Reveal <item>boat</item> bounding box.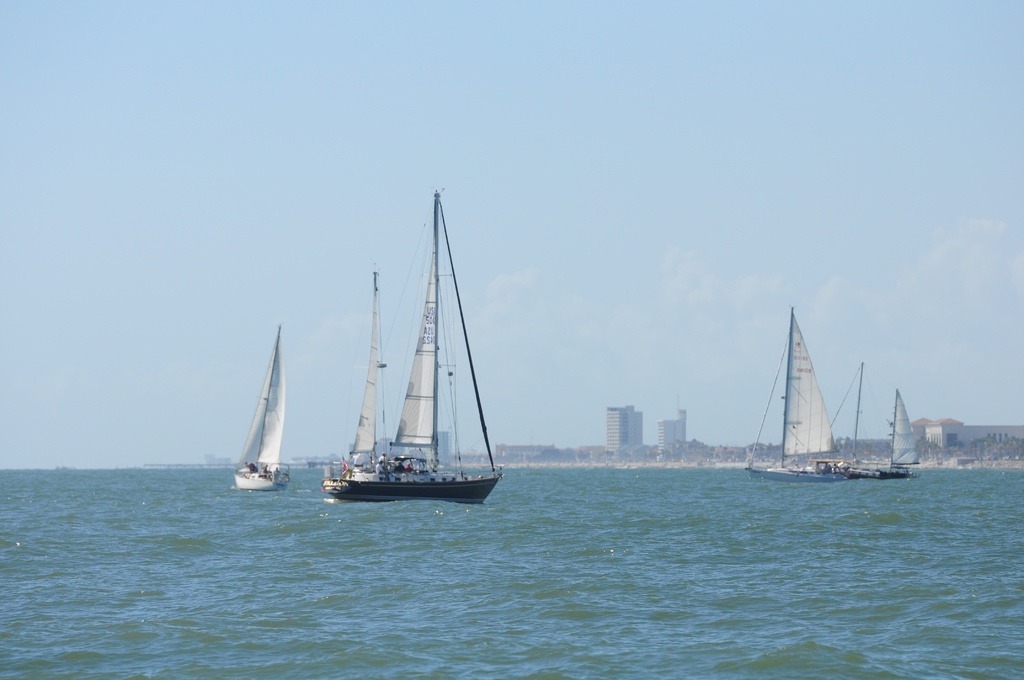
Revealed: locate(227, 309, 283, 492).
